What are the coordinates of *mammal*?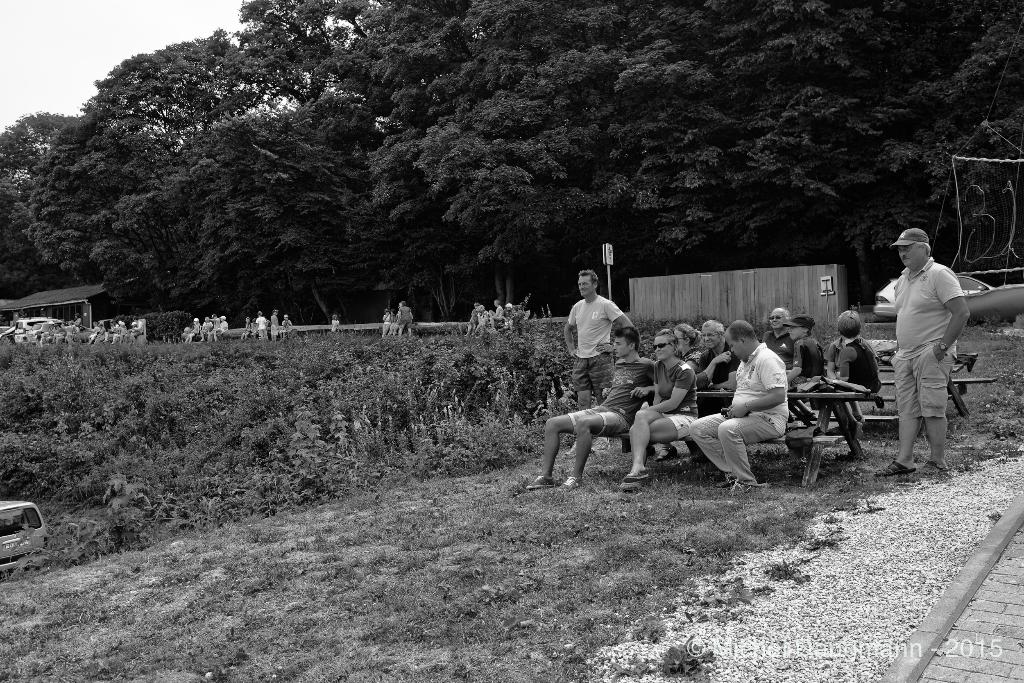
bbox=(869, 229, 972, 483).
